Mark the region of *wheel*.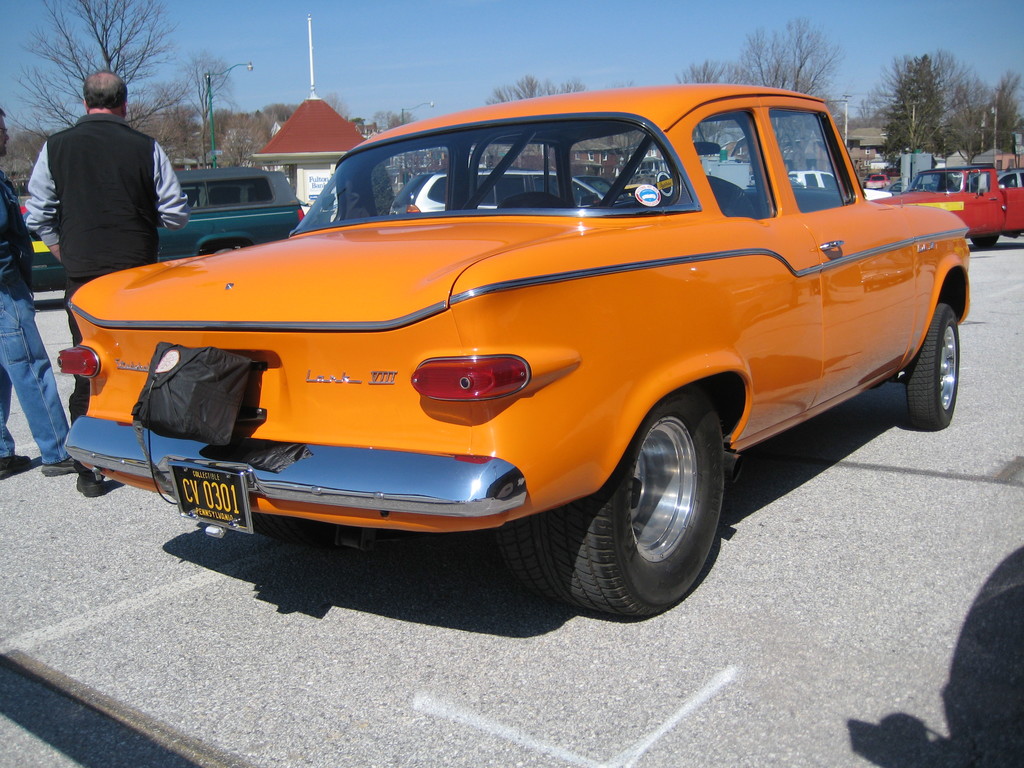
Region: rect(561, 400, 728, 605).
